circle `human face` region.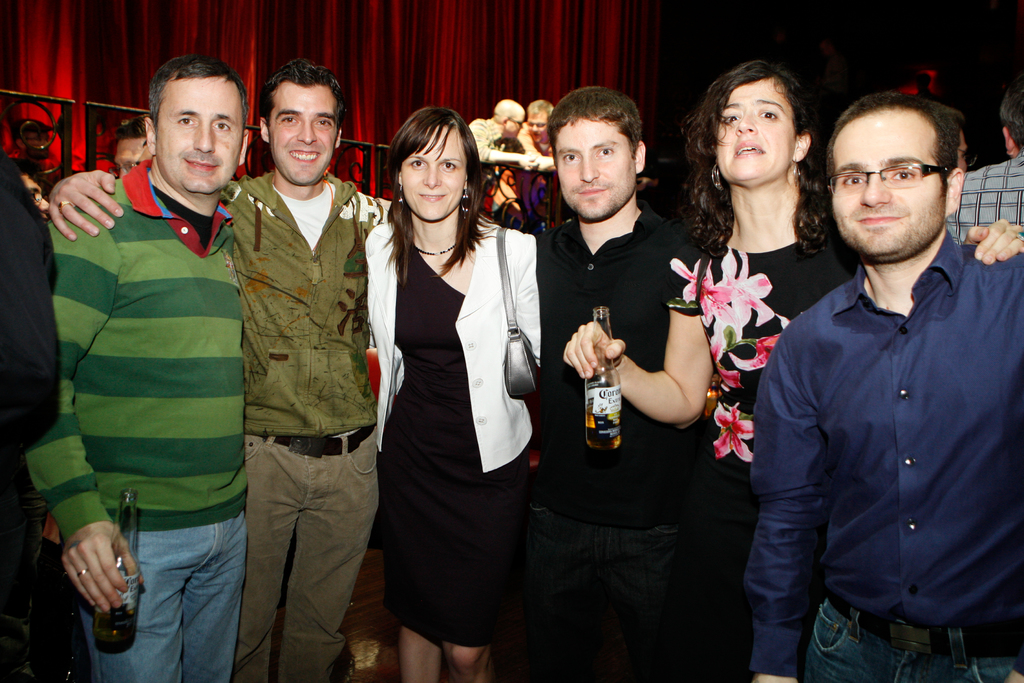
Region: (269, 83, 339, 186).
